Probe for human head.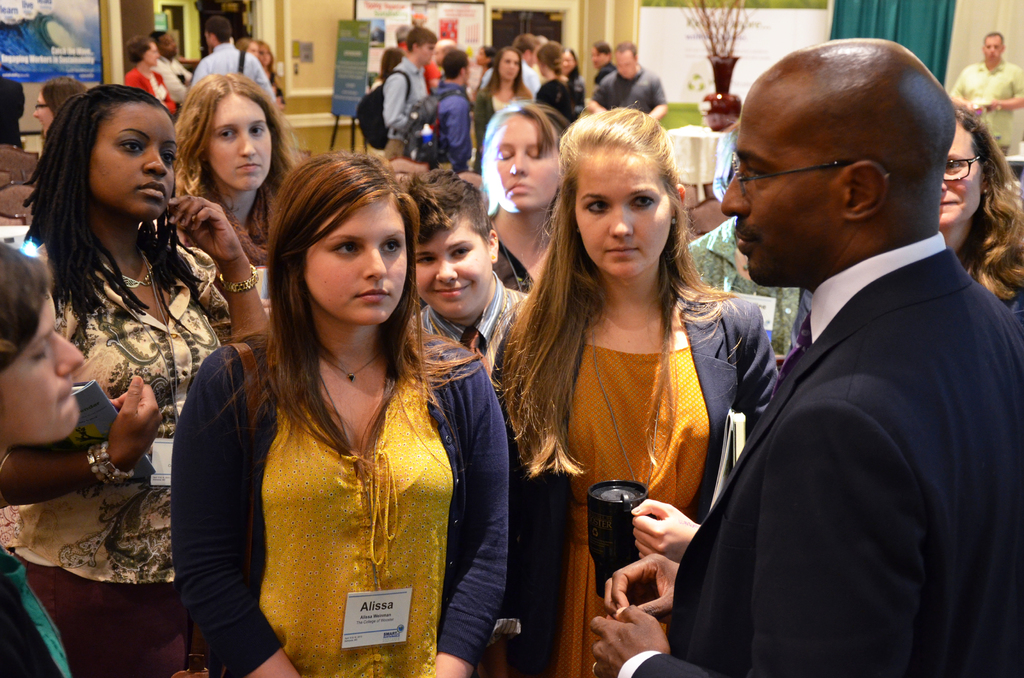
Probe result: pyautogui.locateOnScreen(173, 71, 296, 192).
